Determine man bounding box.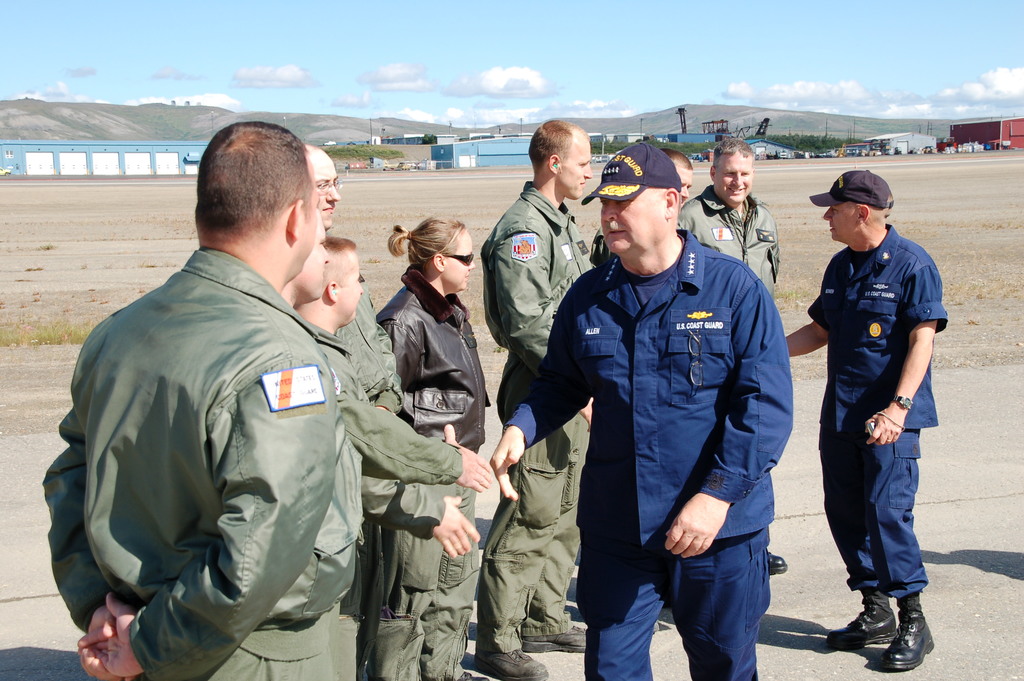
Determined: bbox=(298, 135, 403, 680).
